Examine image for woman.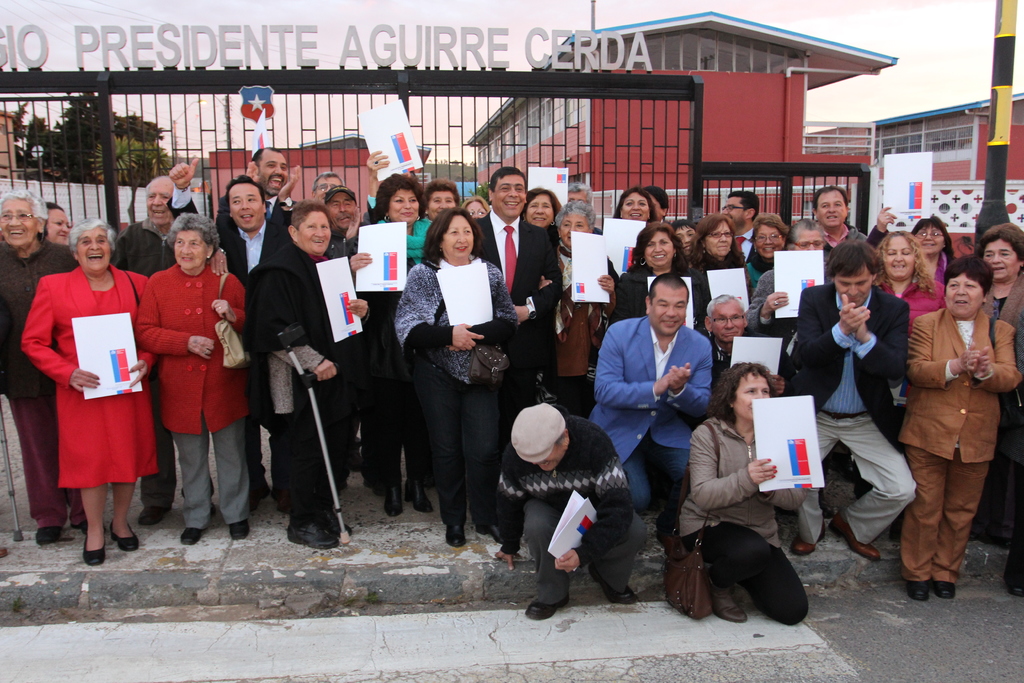
Examination result: rect(40, 201, 71, 250).
